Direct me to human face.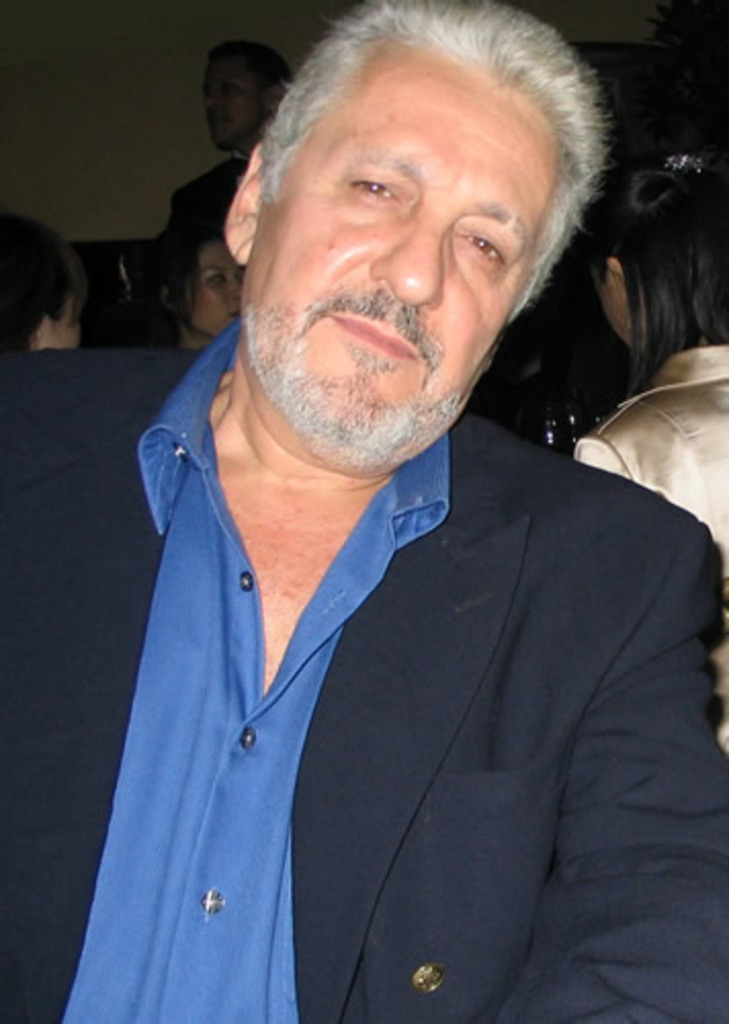
Direction: [left=231, top=35, right=559, bottom=477].
